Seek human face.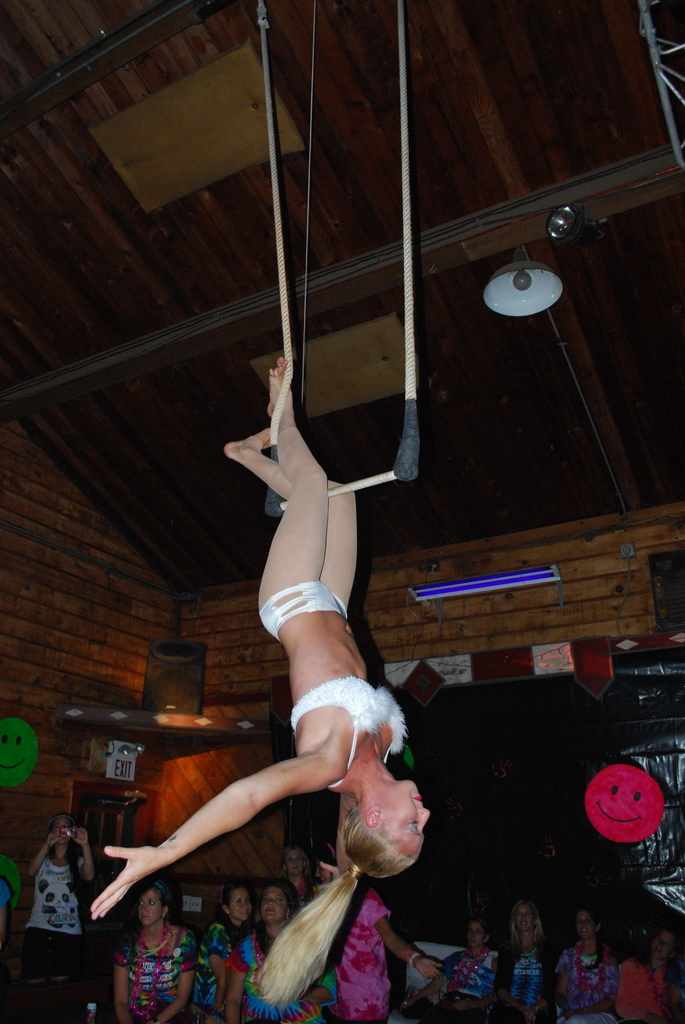
Rect(260, 884, 289, 923).
